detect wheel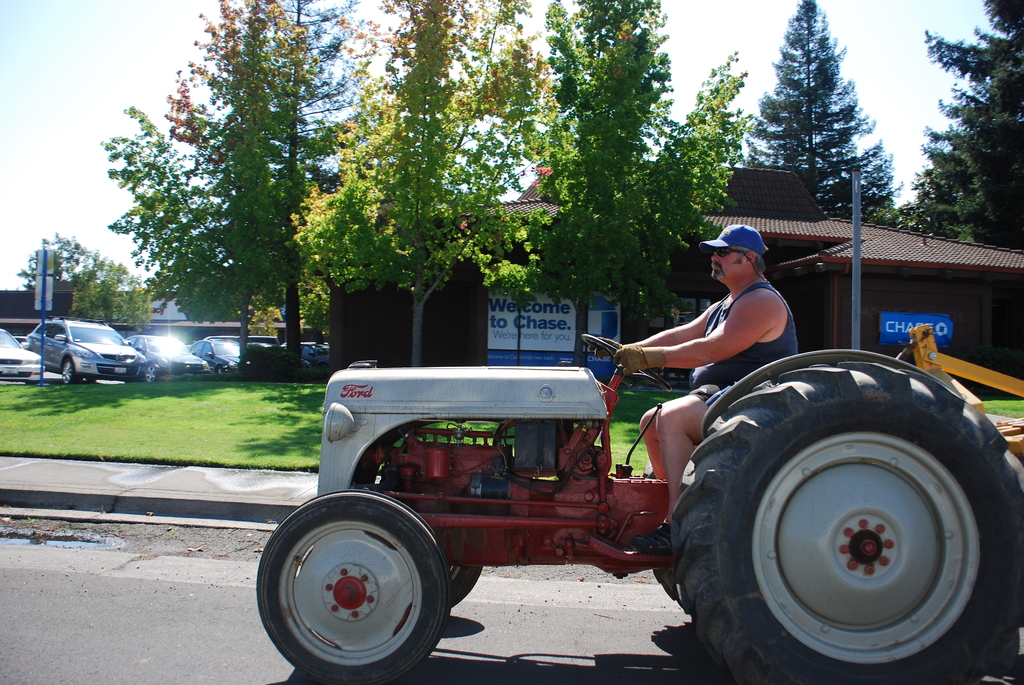
pyautogui.locateOnScreen(668, 358, 1023, 684)
